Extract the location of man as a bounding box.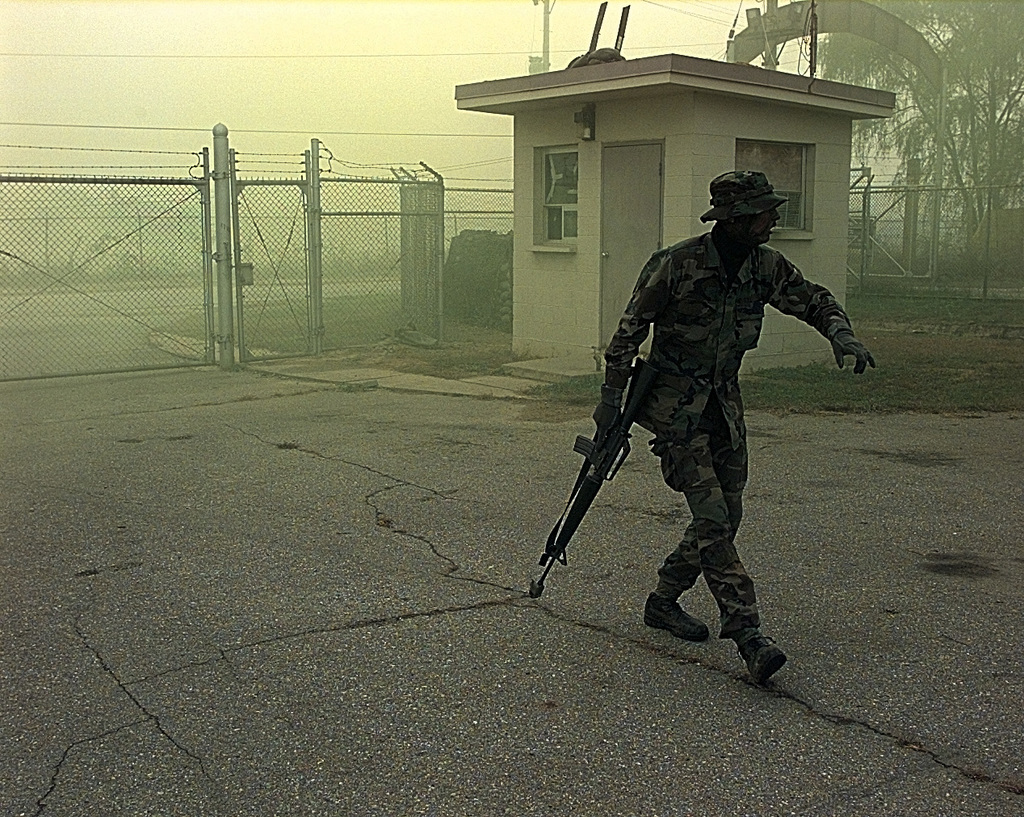
{"x1": 602, "y1": 137, "x2": 850, "y2": 683}.
